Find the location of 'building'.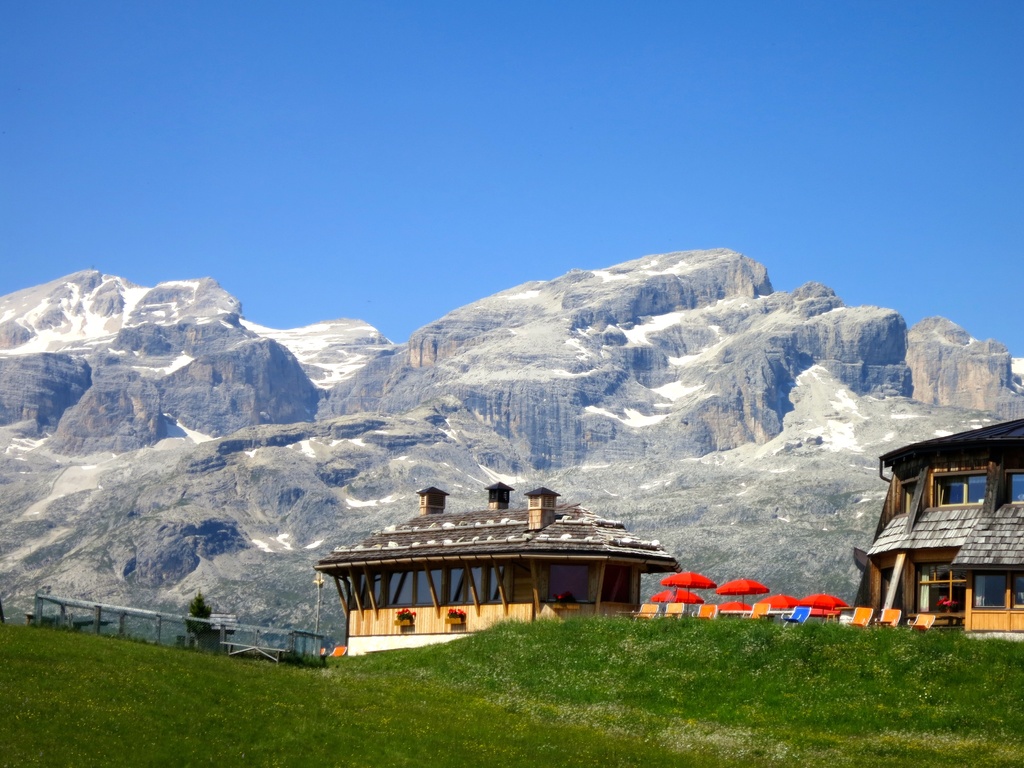
Location: bbox=[847, 399, 1023, 627].
